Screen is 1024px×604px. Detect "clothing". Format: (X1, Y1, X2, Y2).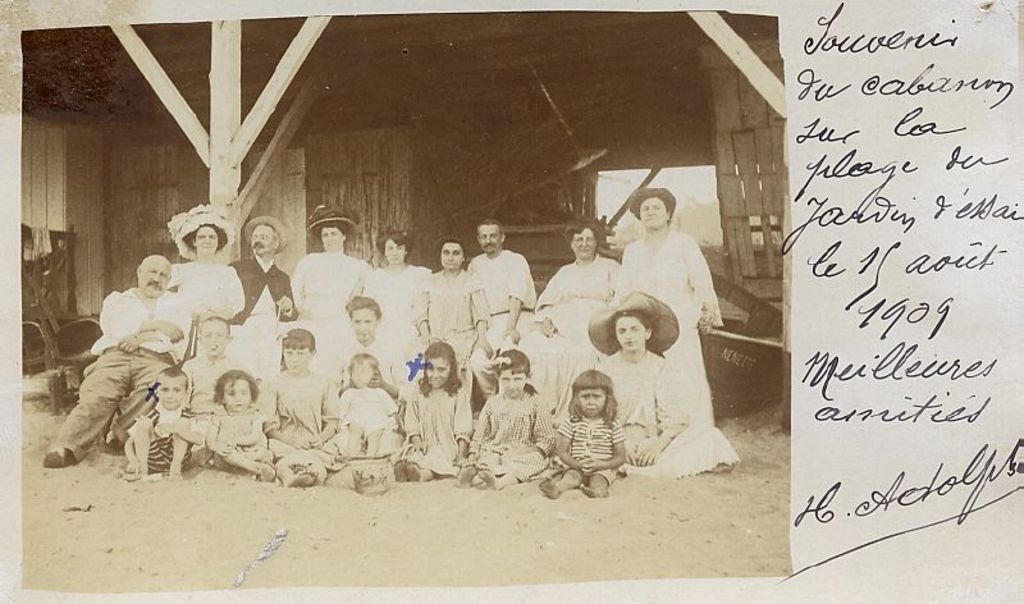
(349, 260, 429, 395).
